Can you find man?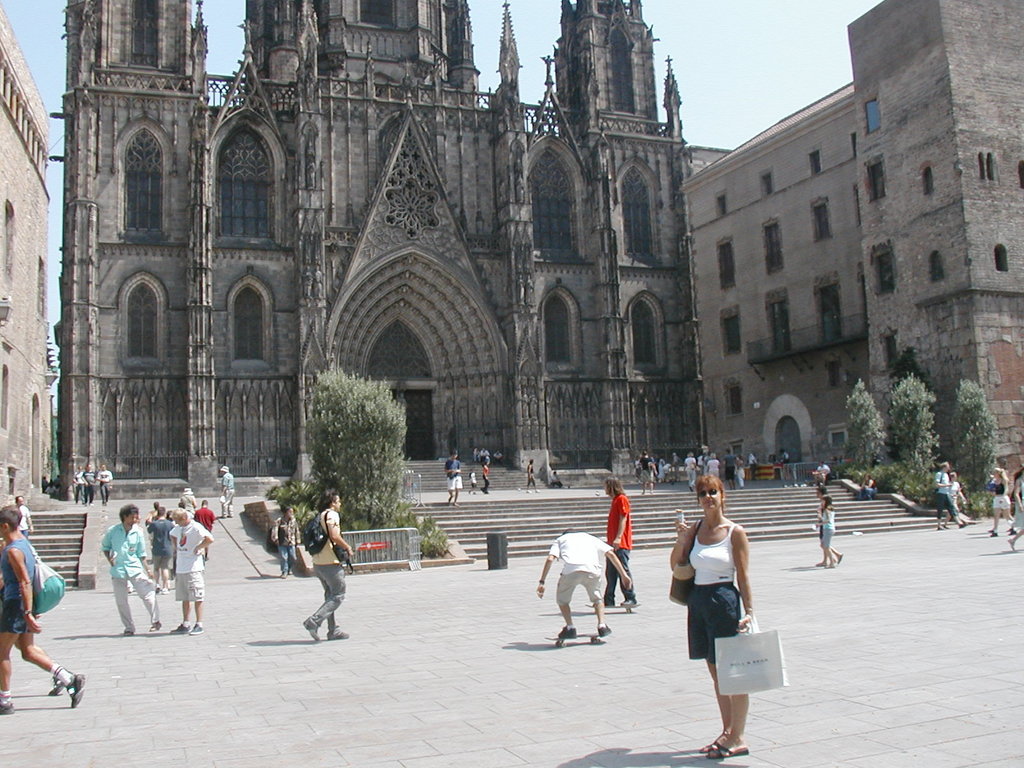
Yes, bounding box: 8, 491, 33, 543.
